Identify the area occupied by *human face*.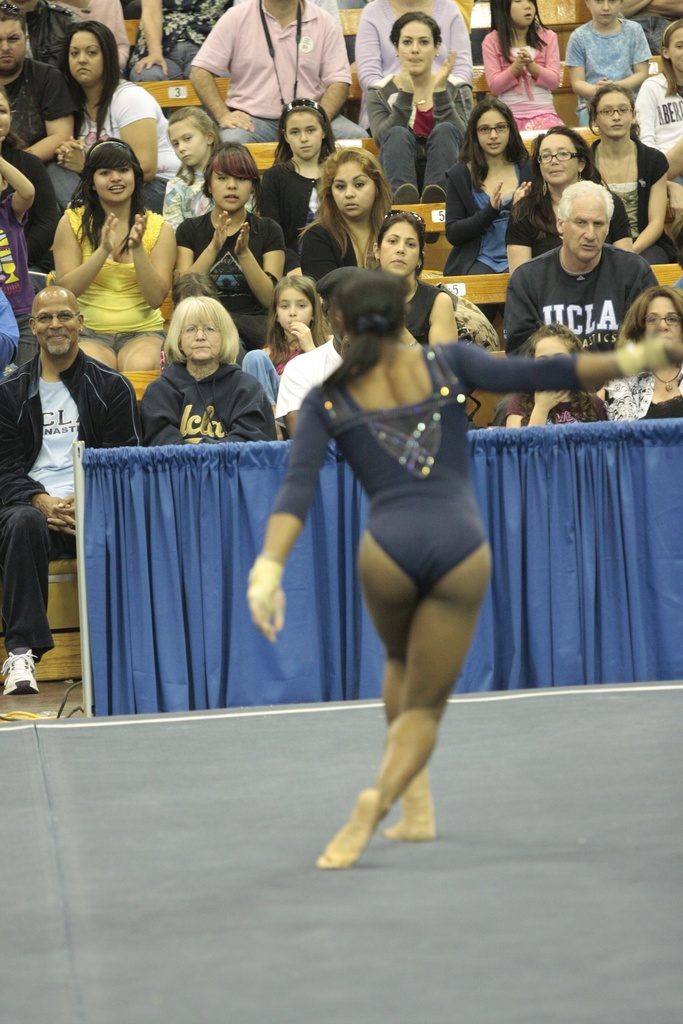
Area: l=183, t=310, r=218, b=361.
